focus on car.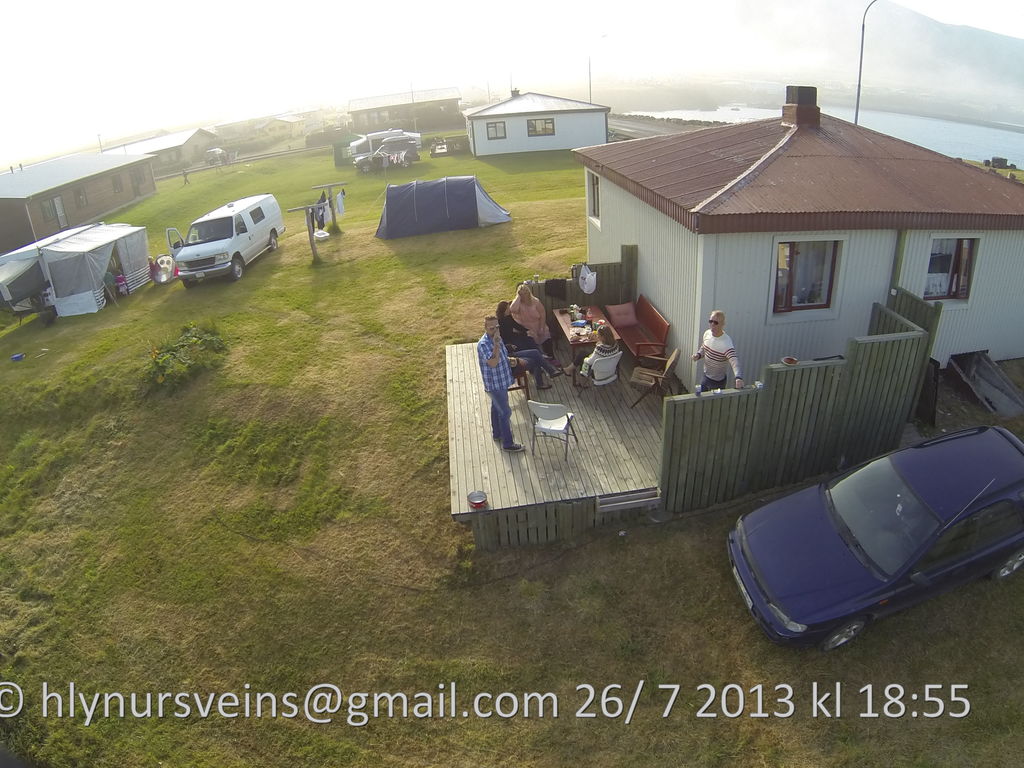
Focused at {"left": 719, "top": 416, "right": 1023, "bottom": 657}.
